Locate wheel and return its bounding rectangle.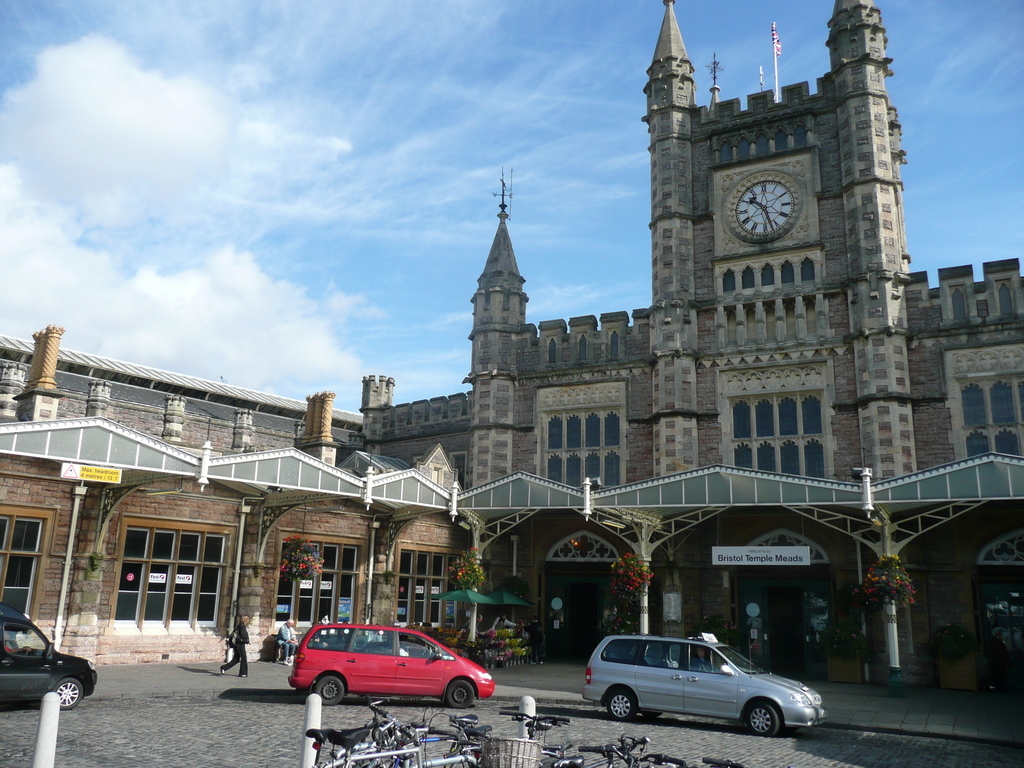
rect(314, 666, 343, 707).
